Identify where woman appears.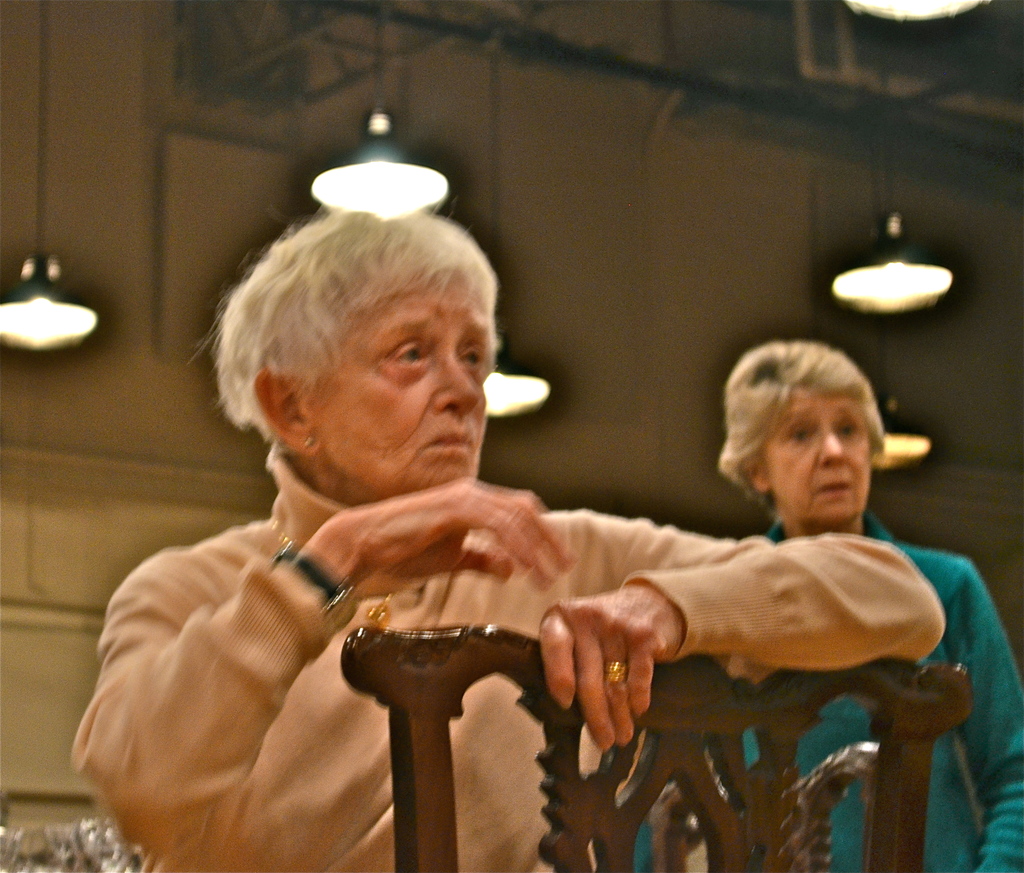
Appears at bbox=[624, 334, 1023, 872].
